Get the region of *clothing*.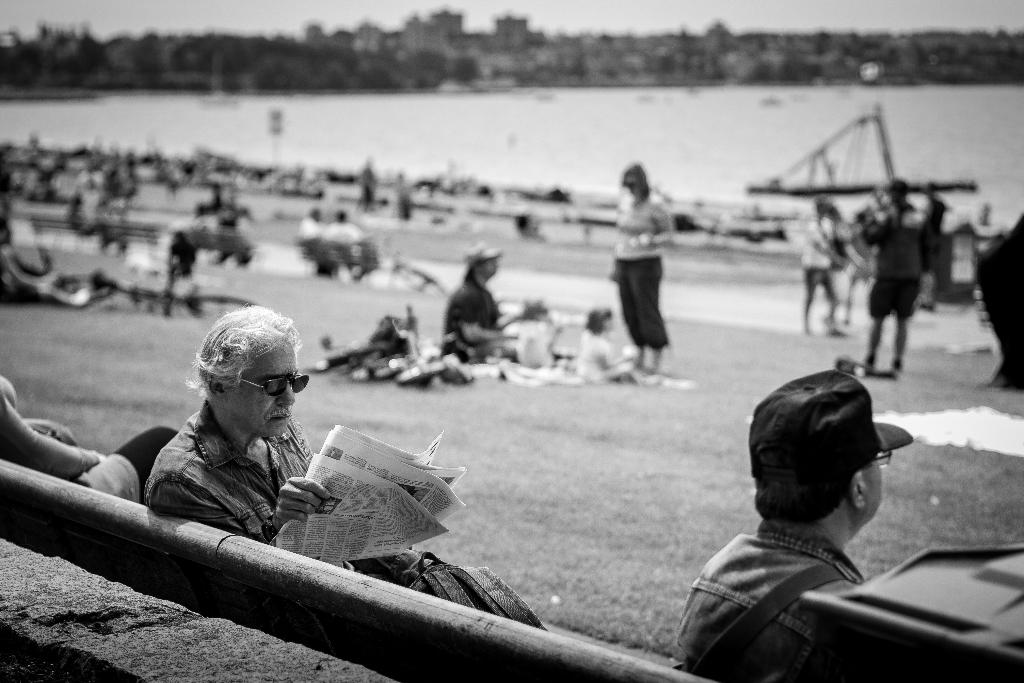
{"x1": 438, "y1": 272, "x2": 495, "y2": 354}.
